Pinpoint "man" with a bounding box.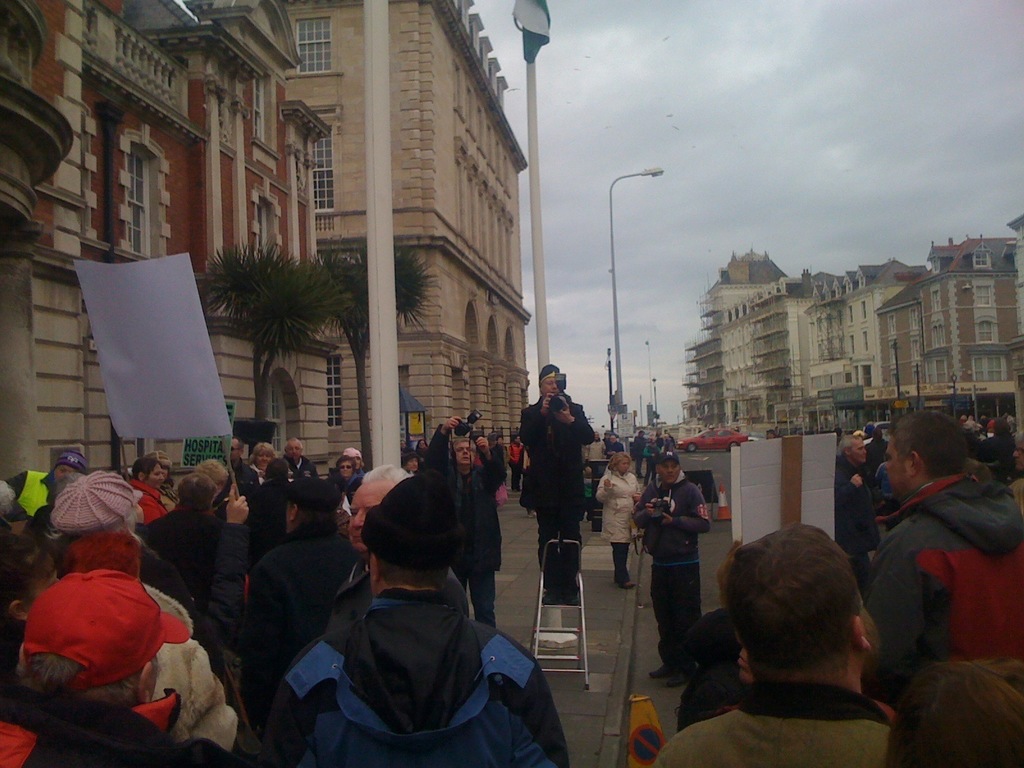
[x1=149, y1=472, x2=257, y2=631].
